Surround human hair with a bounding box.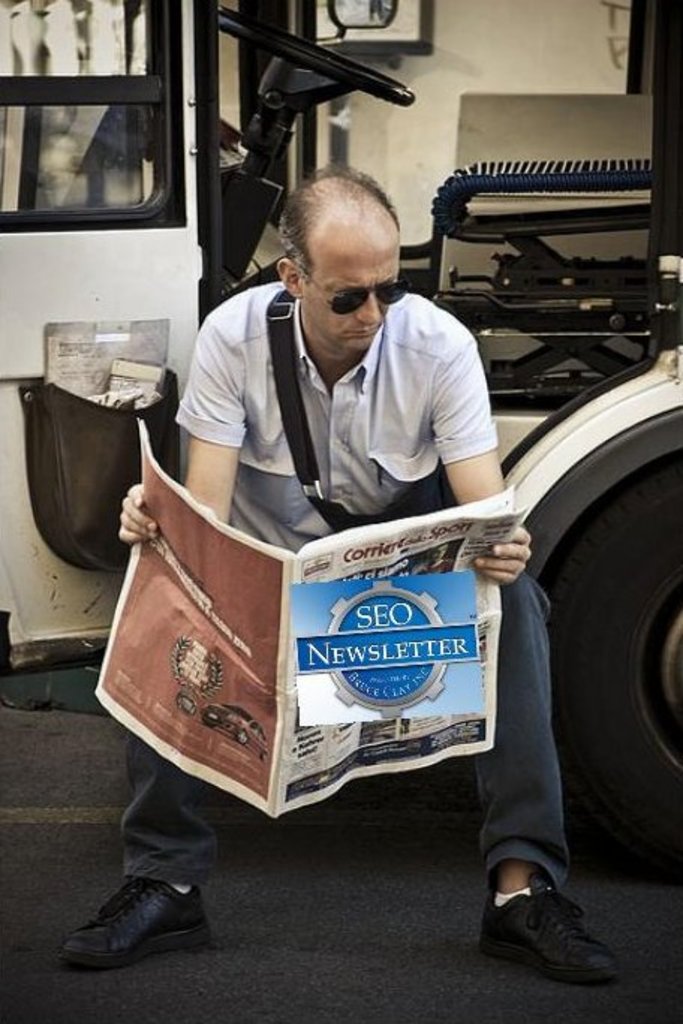
bbox=(280, 162, 382, 281).
